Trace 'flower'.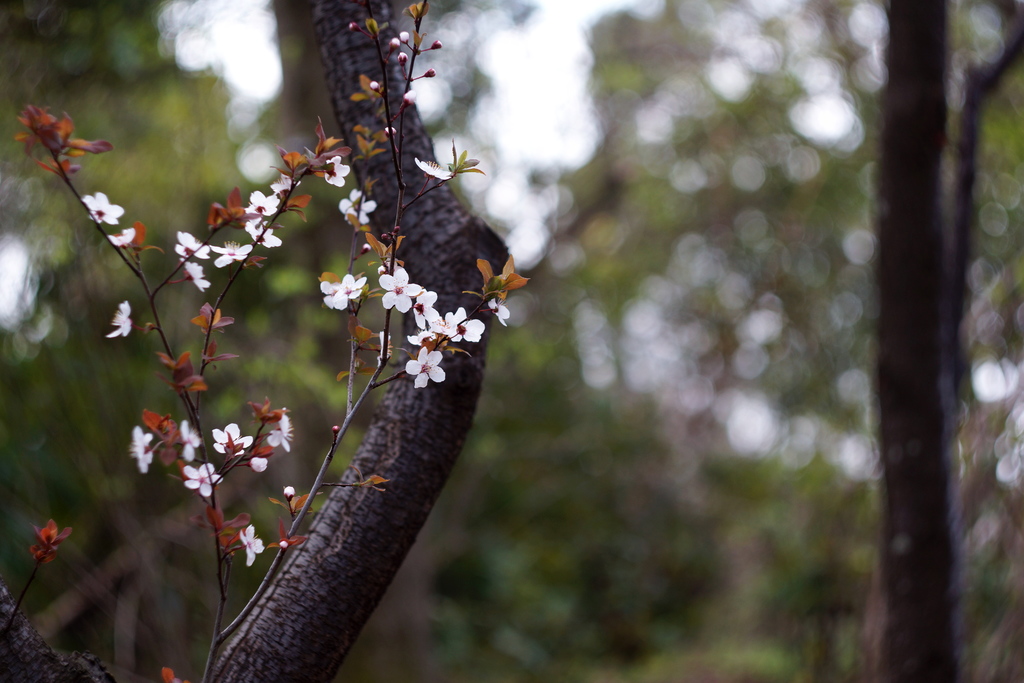
Traced to BBox(403, 92, 417, 101).
